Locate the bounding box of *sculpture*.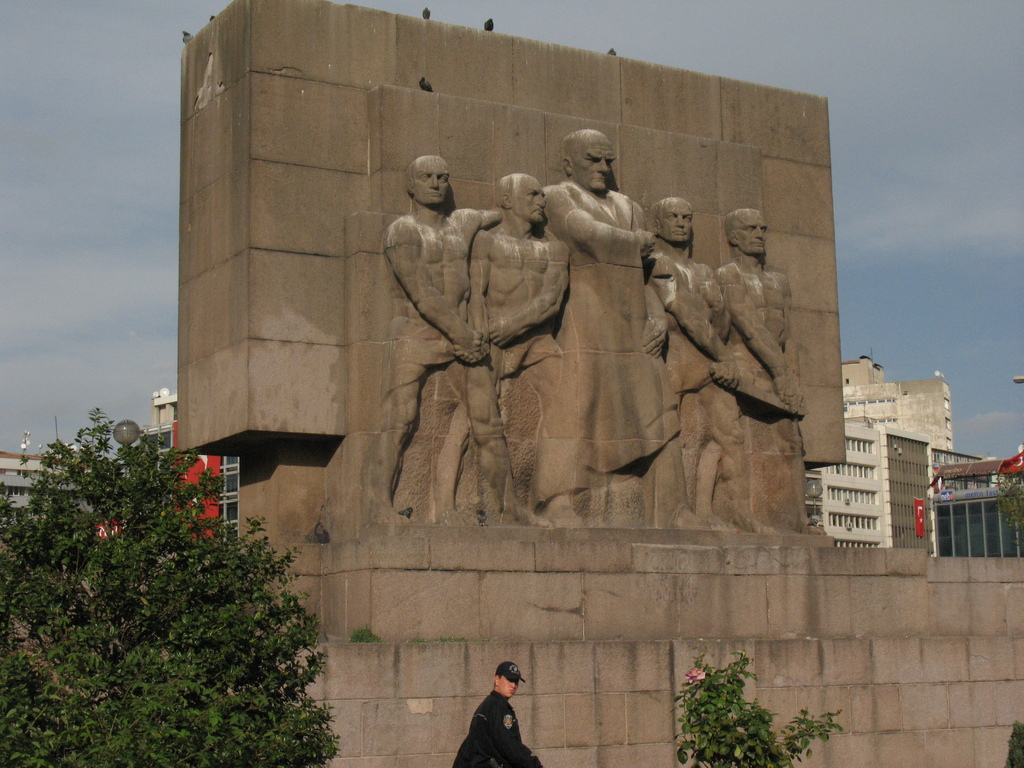
Bounding box: bbox(387, 154, 547, 529).
